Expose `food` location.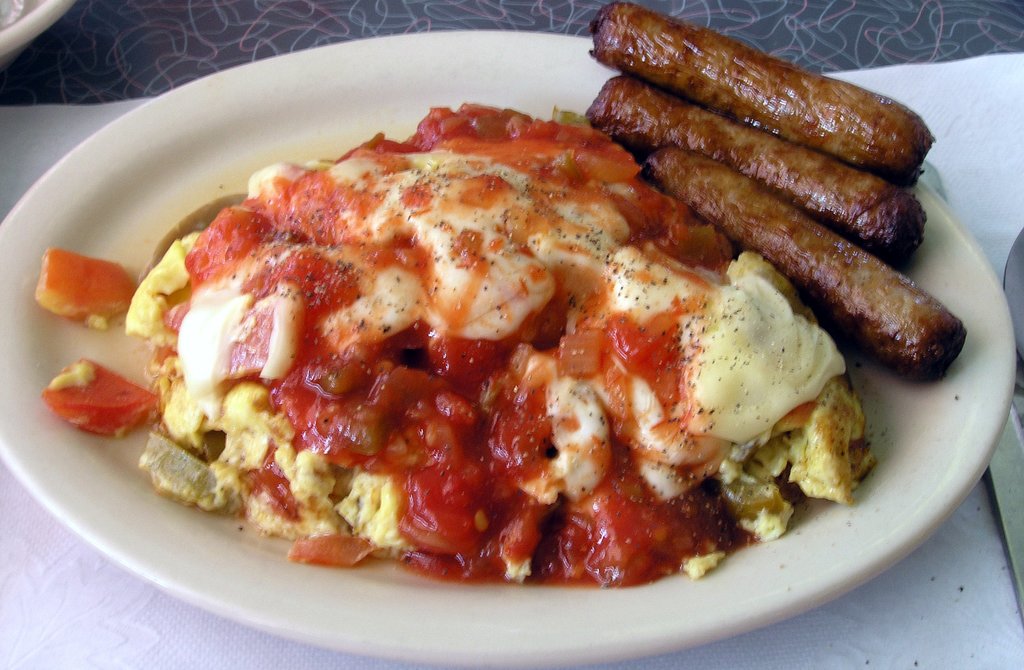
Exposed at {"x1": 28, "y1": 245, "x2": 134, "y2": 333}.
